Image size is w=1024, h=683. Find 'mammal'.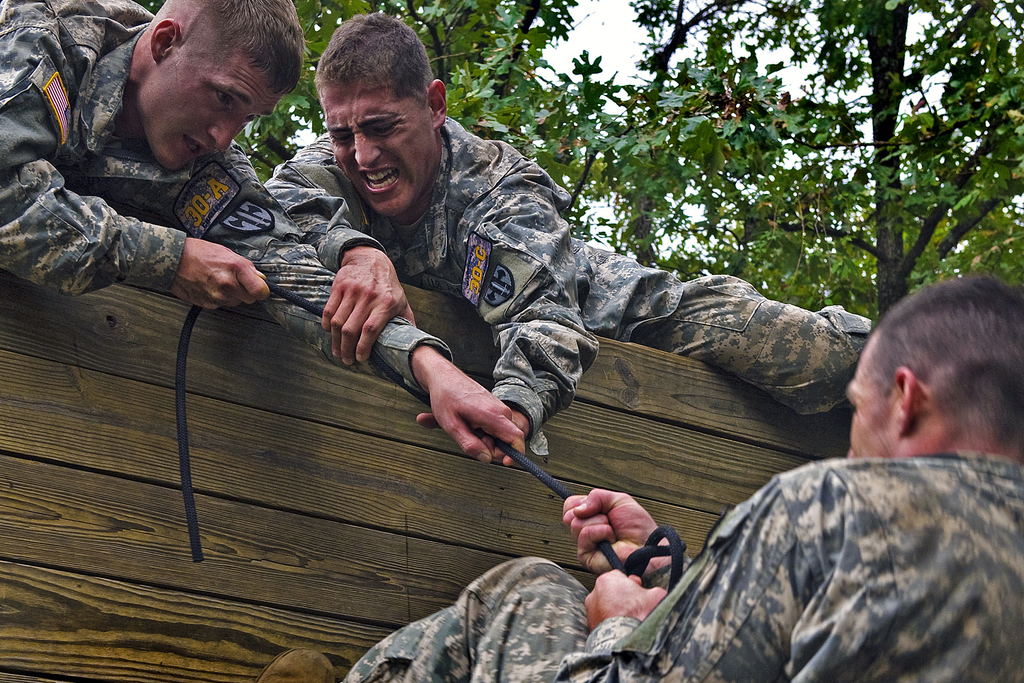
bbox=[255, 266, 1023, 682].
